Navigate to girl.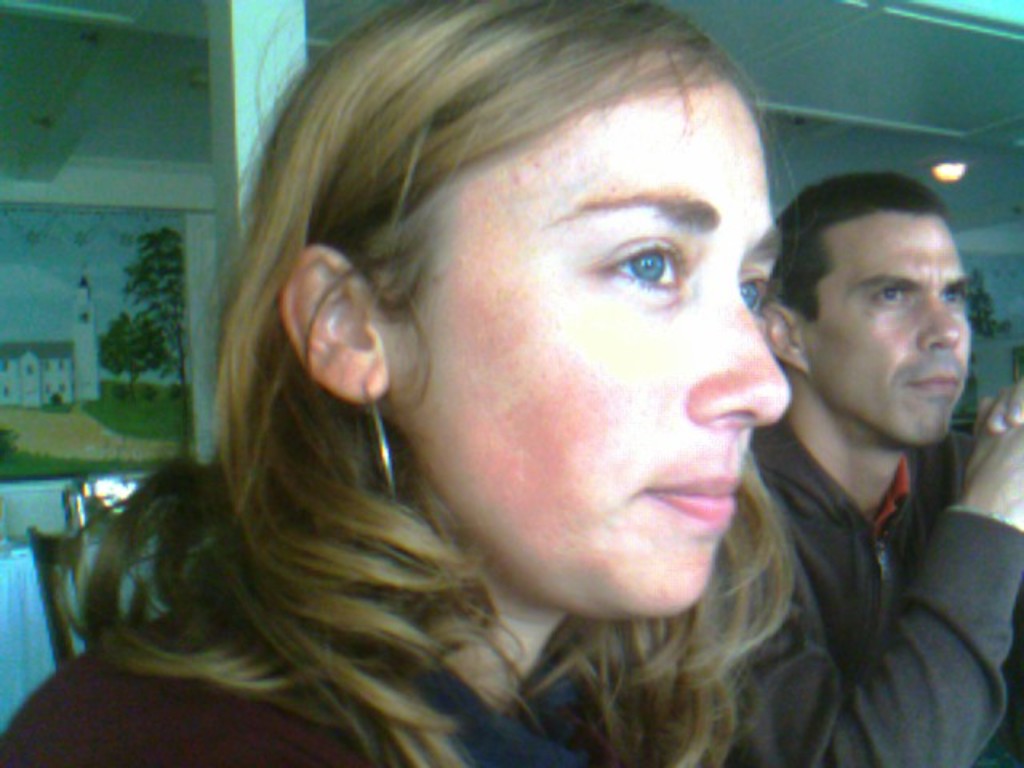
Navigation target: pyautogui.locateOnScreen(96, 0, 947, 767).
